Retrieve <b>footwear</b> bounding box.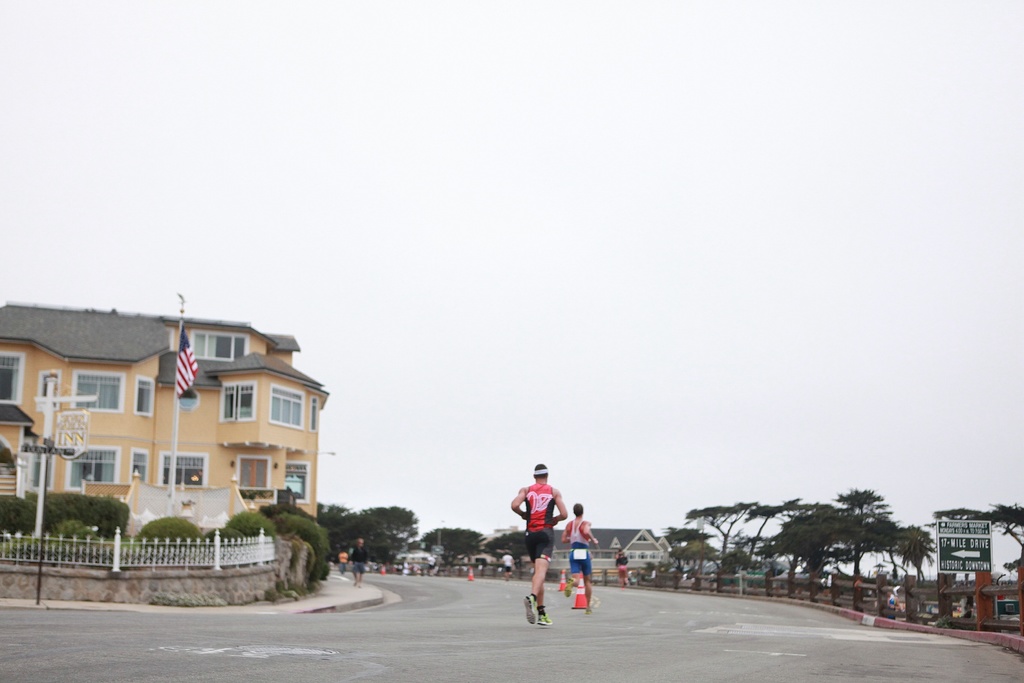
Bounding box: (534,613,554,625).
